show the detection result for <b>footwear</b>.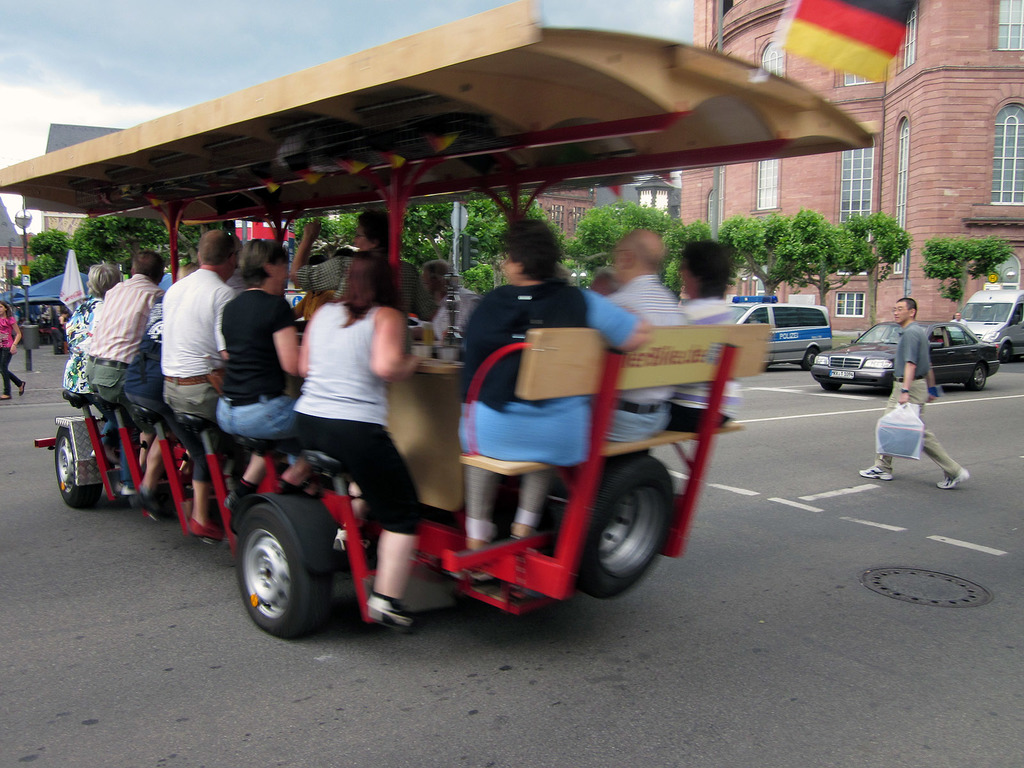
17, 380, 25, 397.
